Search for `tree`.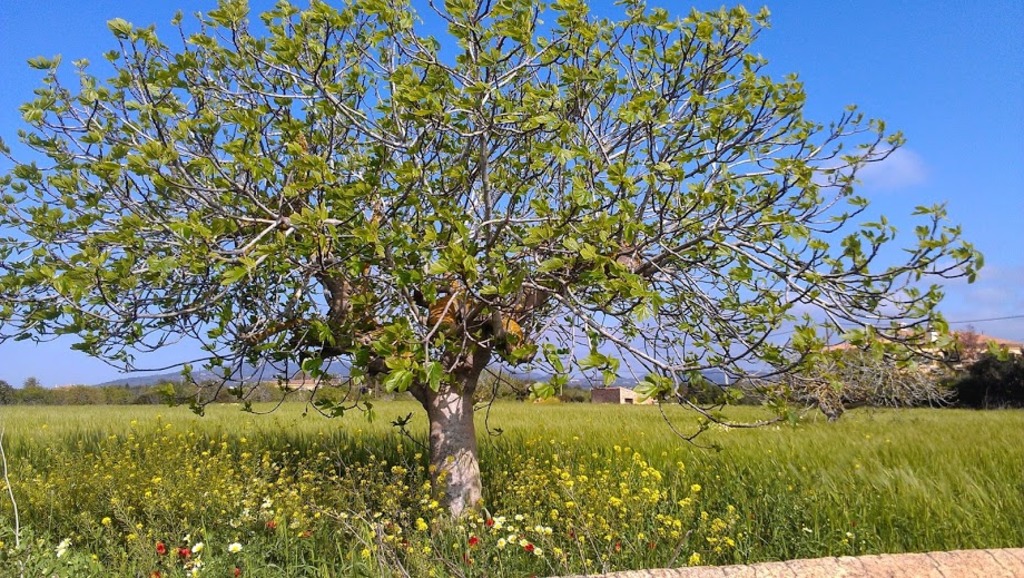
Found at detection(61, 0, 961, 503).
